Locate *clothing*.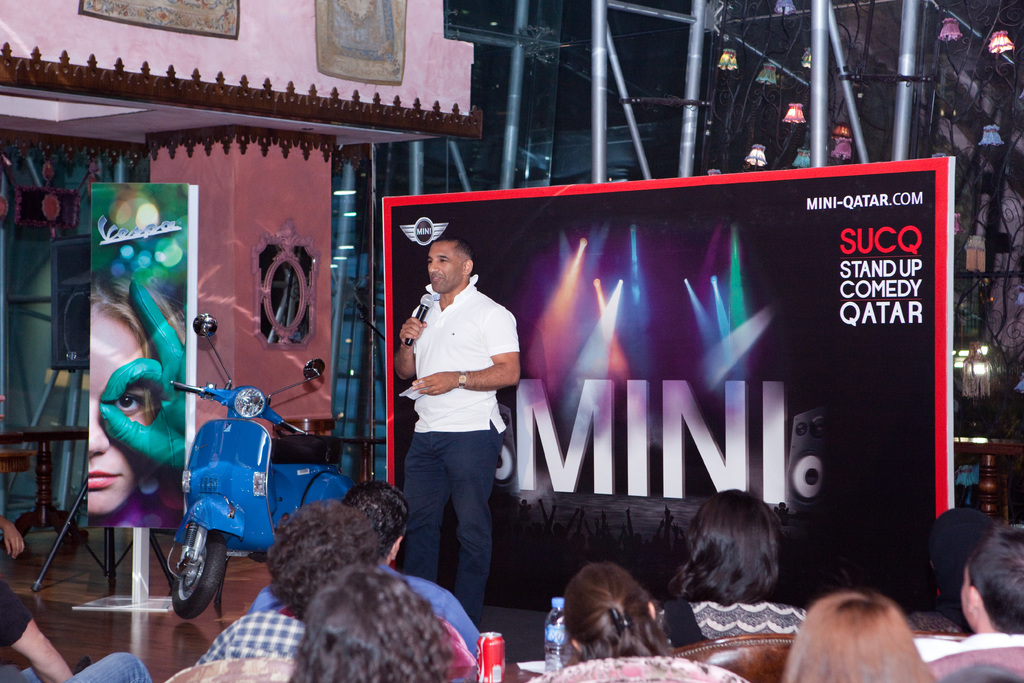
Bounding box: <region>252, 565, 484, 649</region>.
